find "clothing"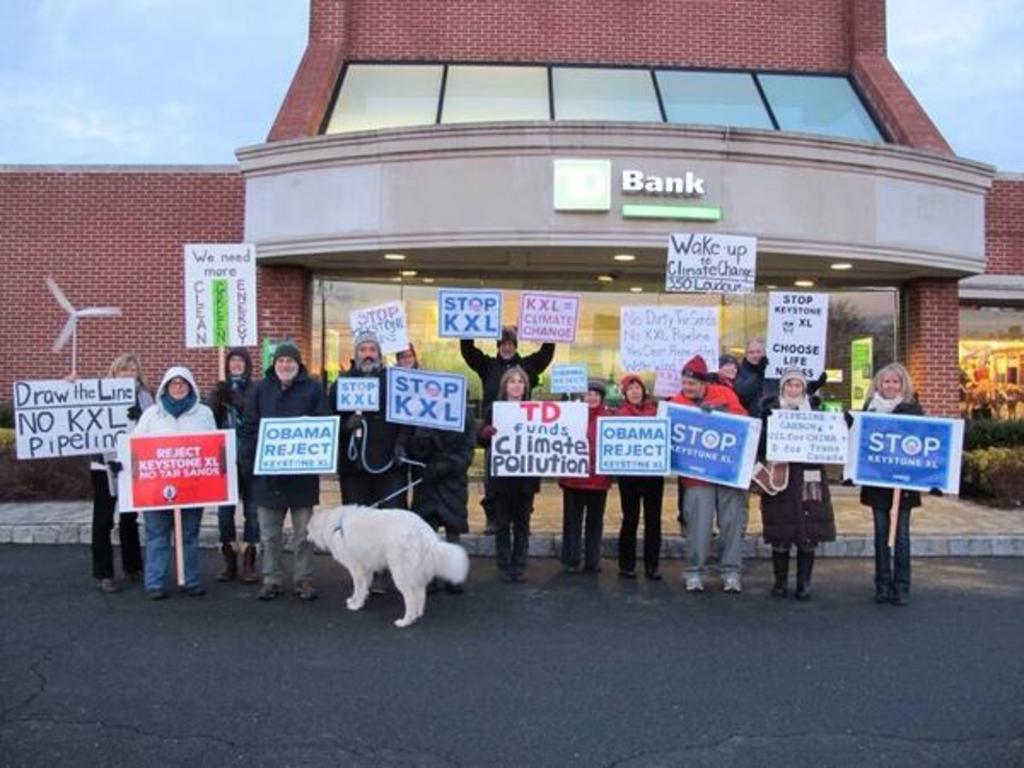
(92,382,157,582)
